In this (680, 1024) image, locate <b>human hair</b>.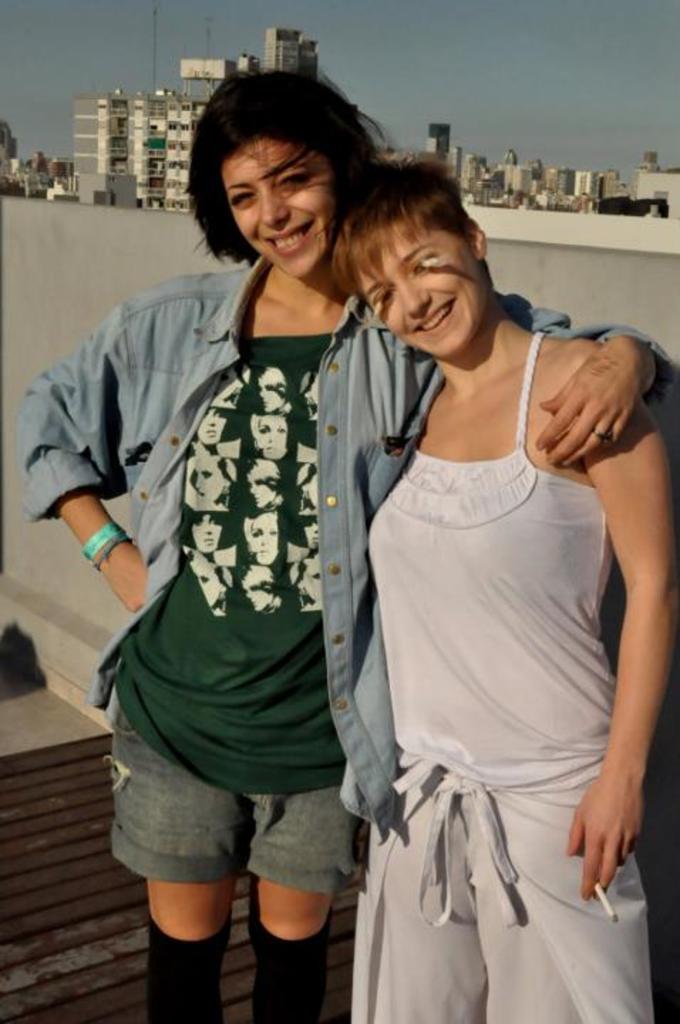
Bounding box: select_region(182, 57, 377, 276).
